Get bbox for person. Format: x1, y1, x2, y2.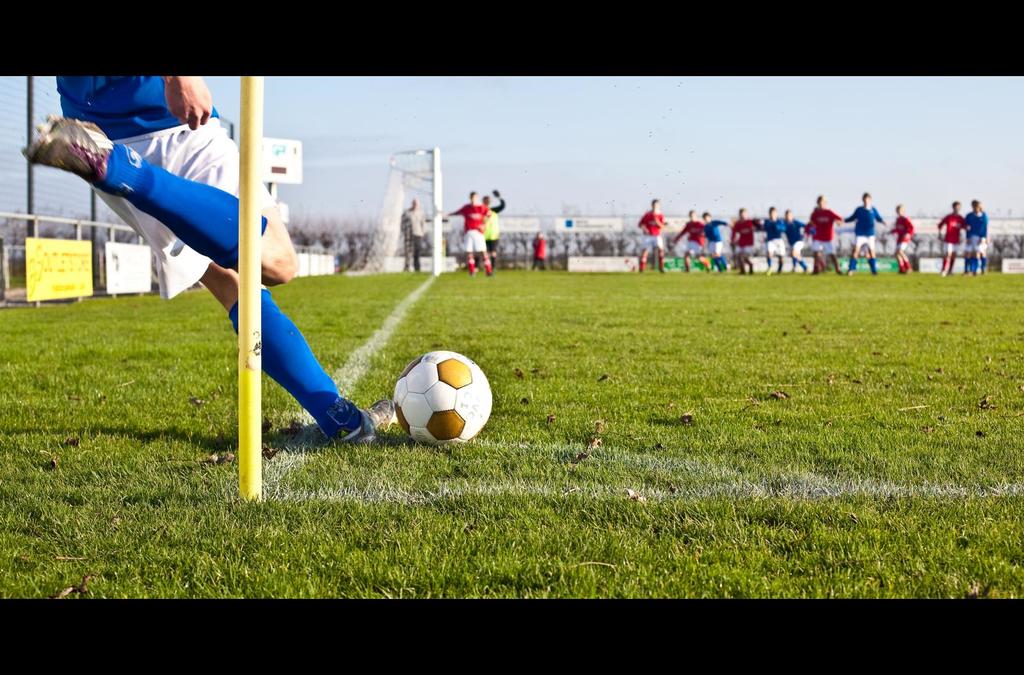
443, 189, 492, 271.
